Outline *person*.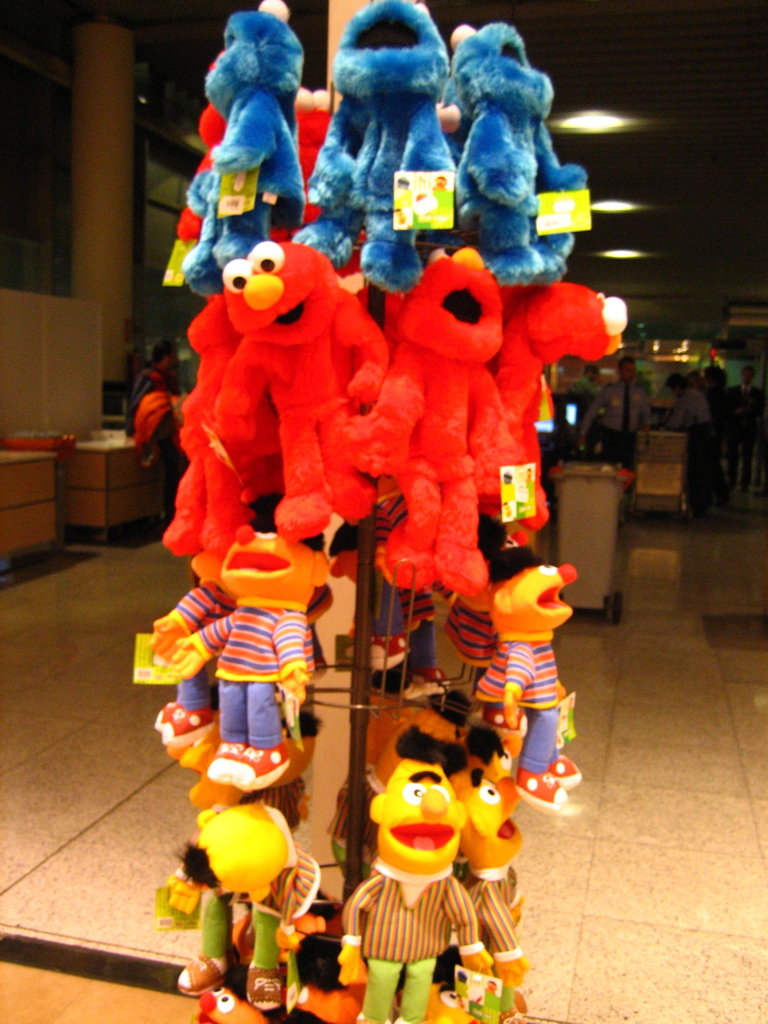
Outline: select_region(175, 815, 313, 1021).
